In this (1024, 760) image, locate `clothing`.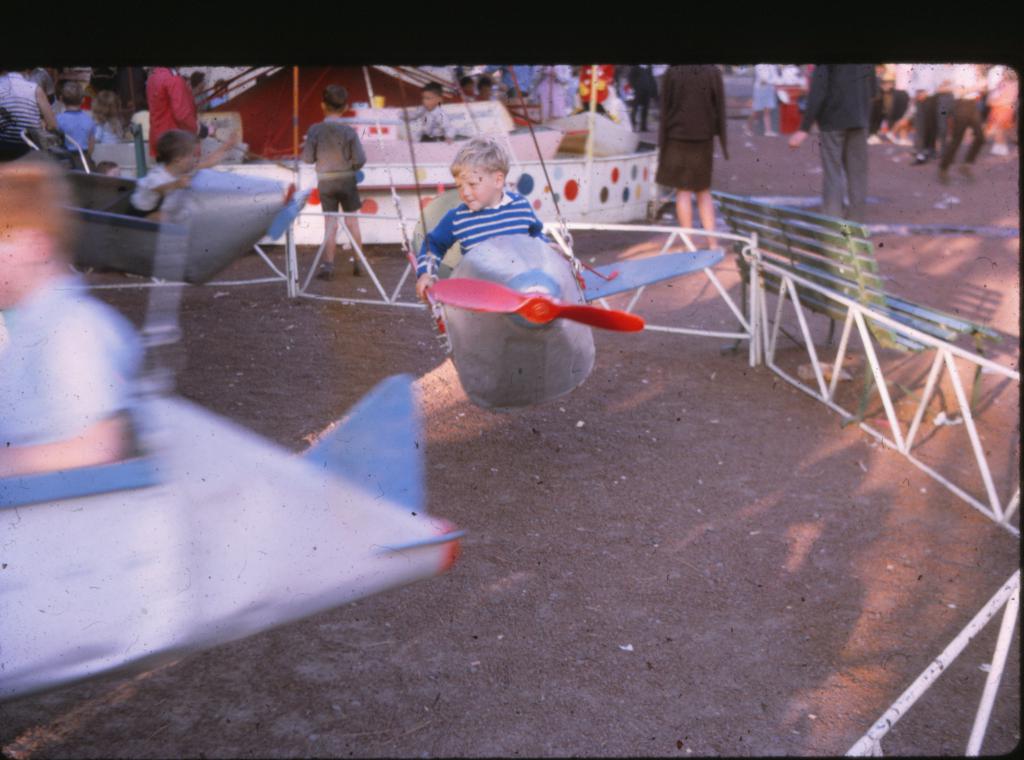
Bounding box: locate(413, 186, 548, 276).
